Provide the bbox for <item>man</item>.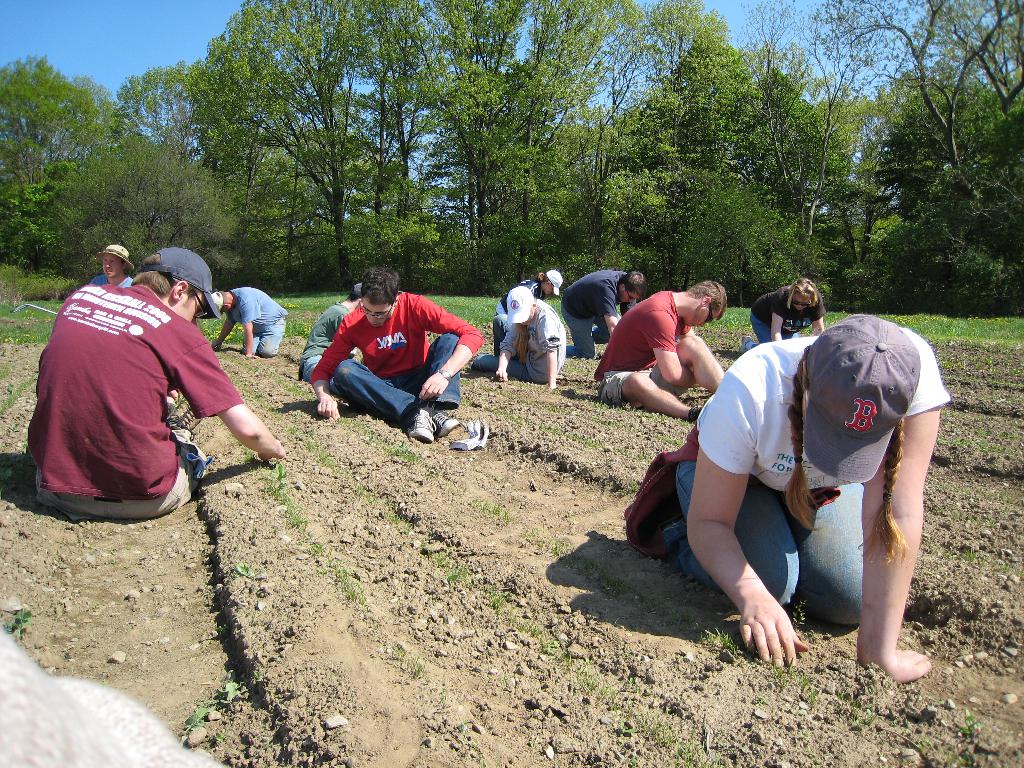
BBox(207, 286, 287, 359).
